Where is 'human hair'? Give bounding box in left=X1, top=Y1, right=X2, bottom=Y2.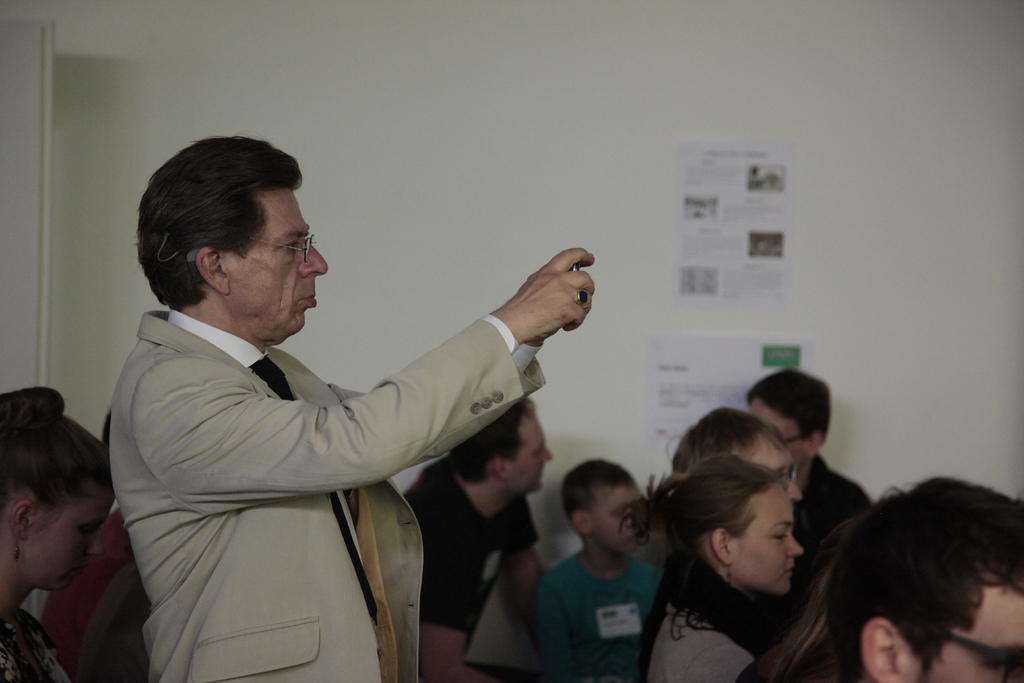
left=824, top=472, right=1023, bottom=682.
